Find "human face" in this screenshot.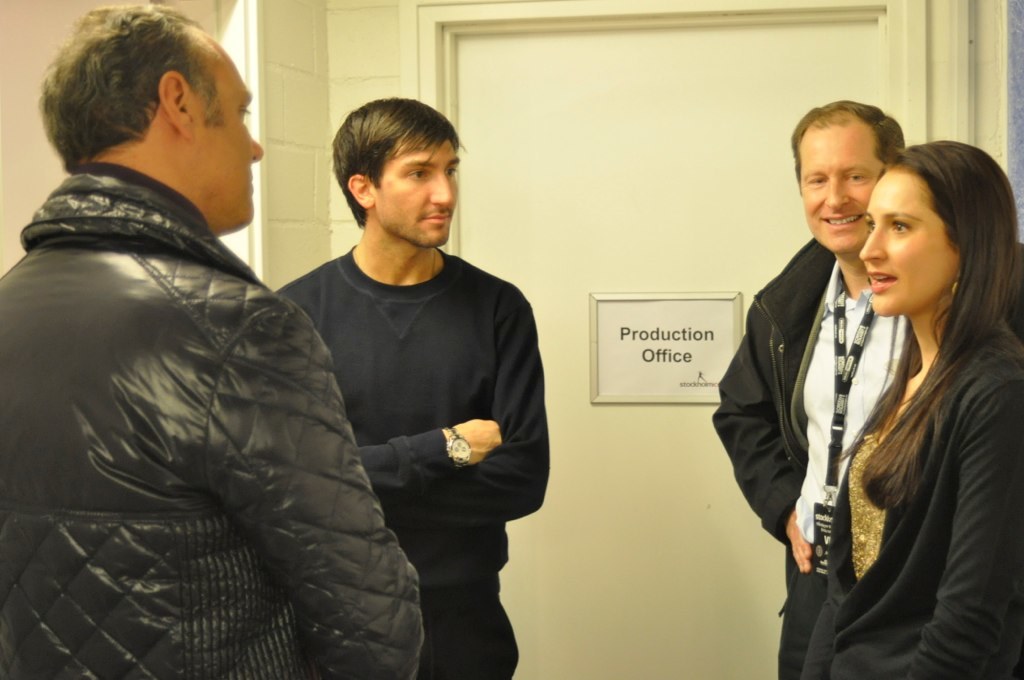
The bounding box for "human face" is 792, 116, 884, 260.
